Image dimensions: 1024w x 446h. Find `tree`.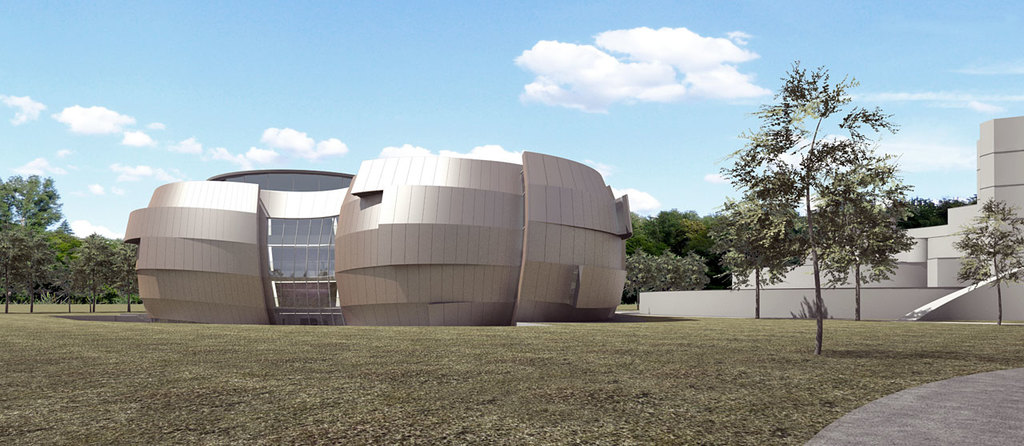
(x1=662, y1=211, x2=708, y2=242).
